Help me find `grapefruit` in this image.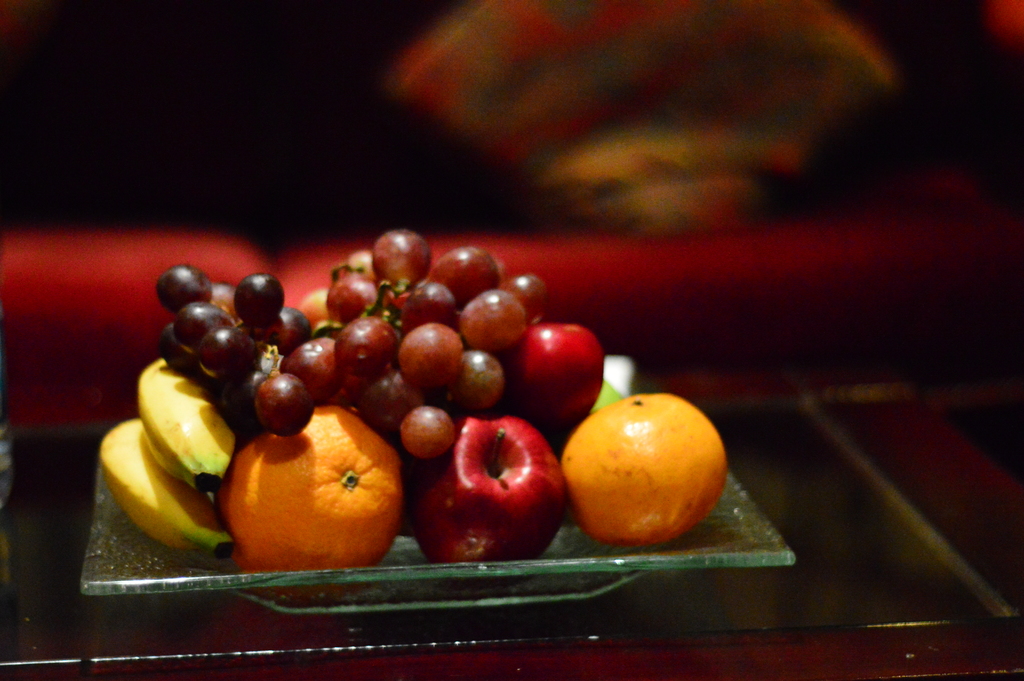
Found it: bbox=[218, 406, 404, 575].
